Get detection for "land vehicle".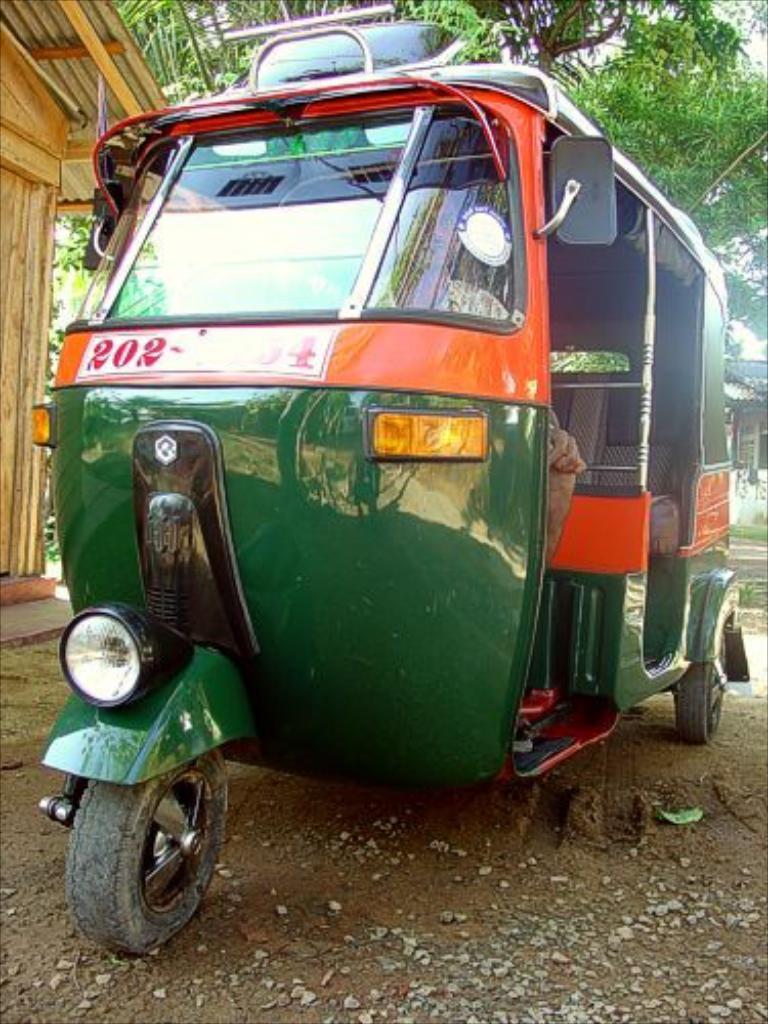
Detection: <box>39,2,748,963</box>.
